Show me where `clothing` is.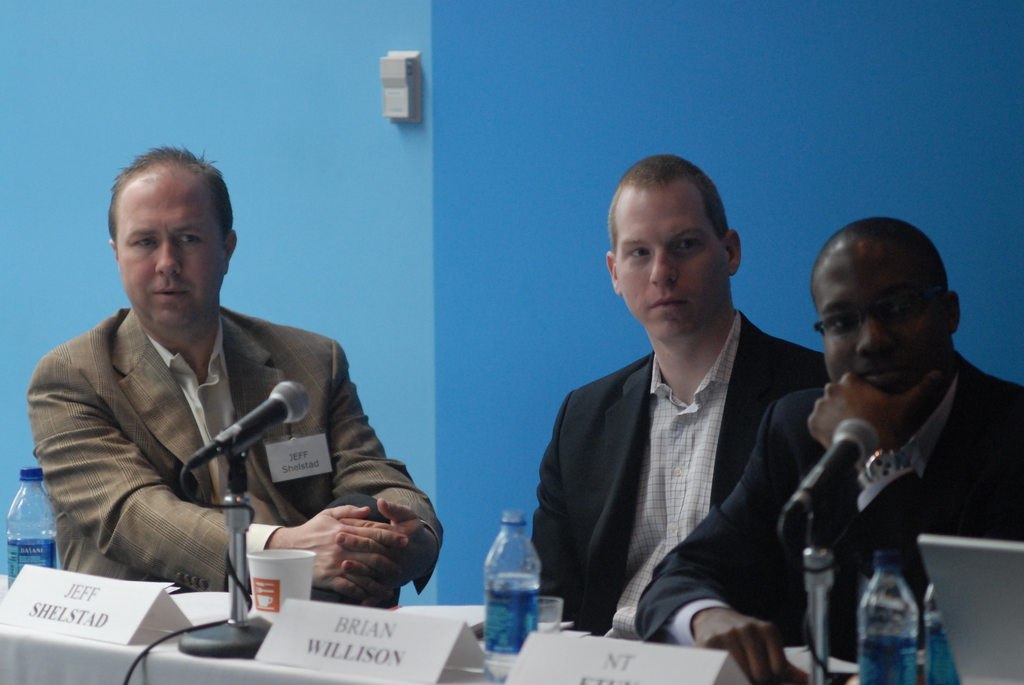
`clothing` is at {"x1": 530, "y1": 309, "x2": 829, "y2": 641}.
